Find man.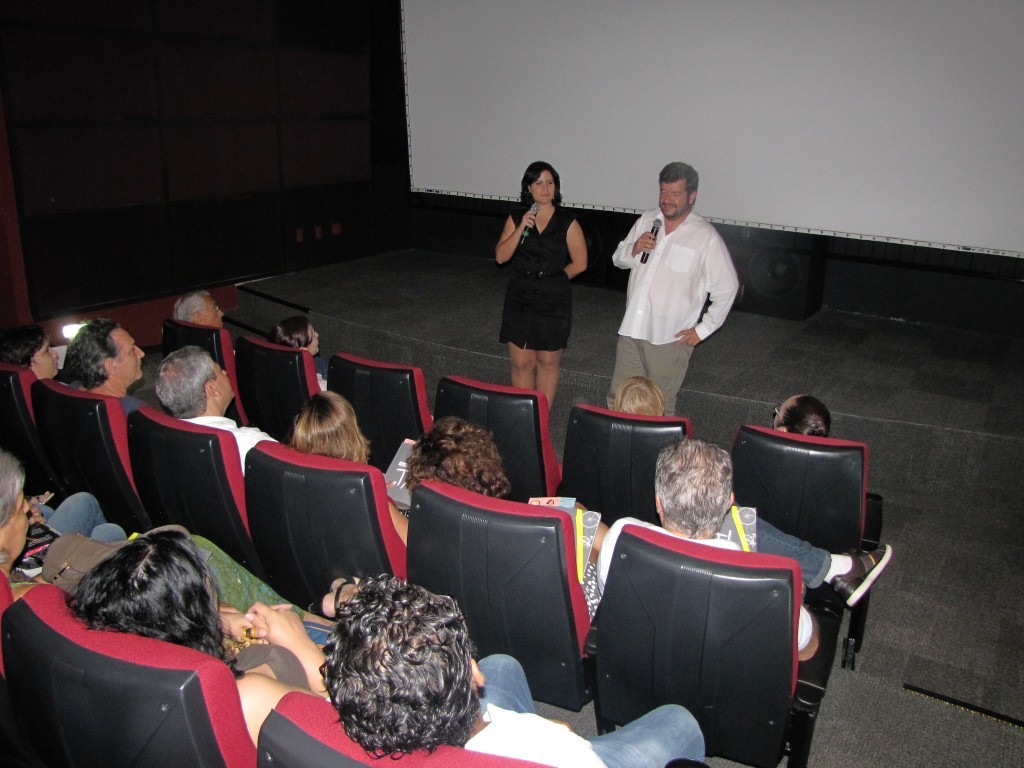
Rect(156, 341, 273, 476).
